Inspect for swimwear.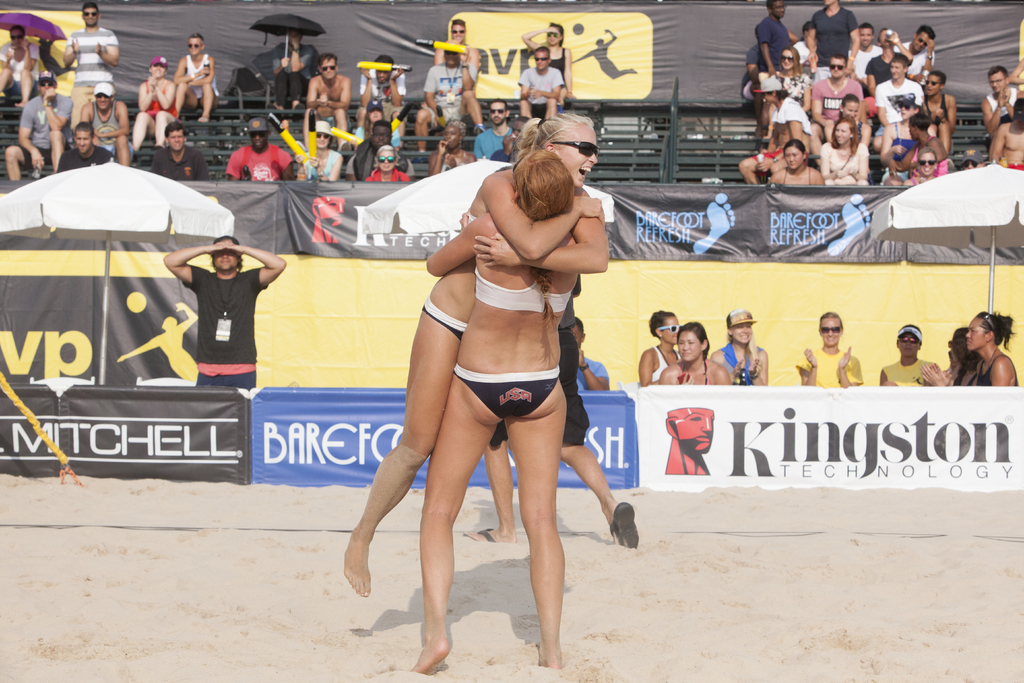
Inspection: {"x1": 468, "y1": 279, "x2": 572, "y2": 312}.
